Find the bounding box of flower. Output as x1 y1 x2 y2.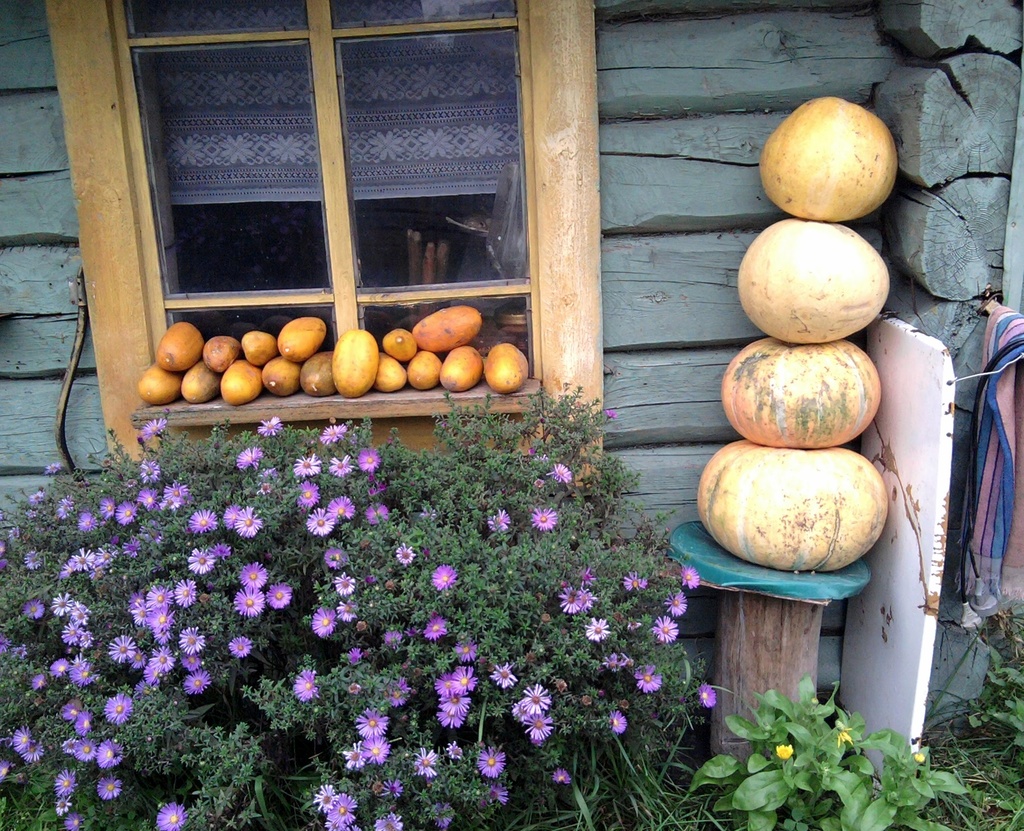
585 614 612 644.
